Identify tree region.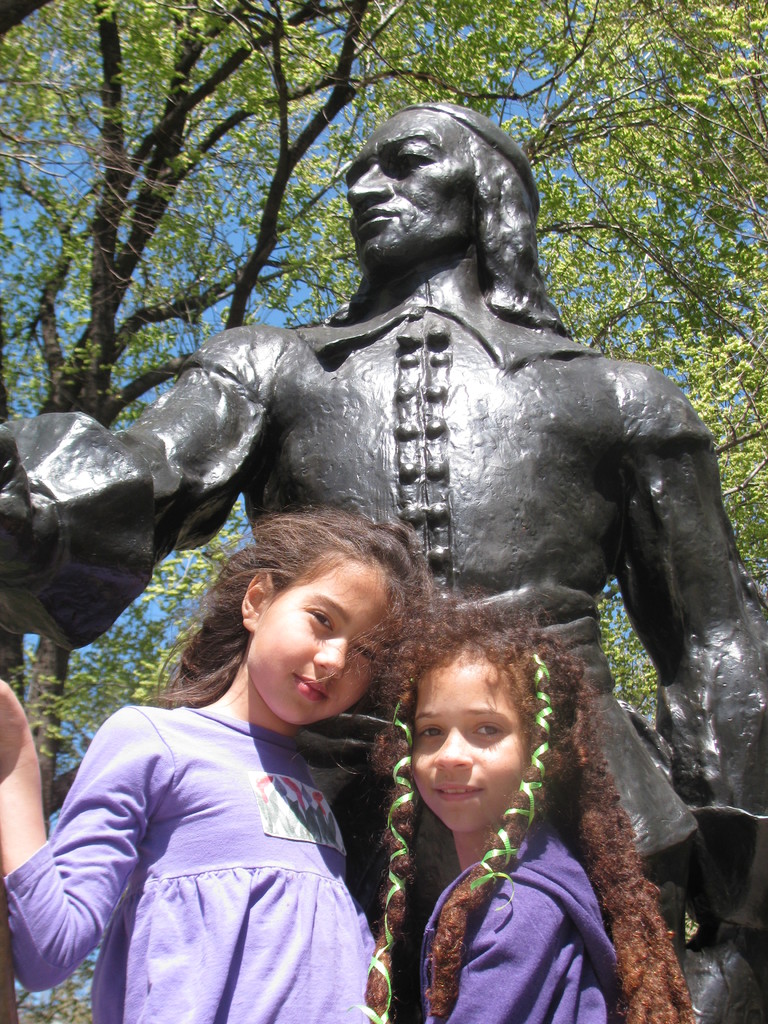
Region: select_region(0, 0, 767, 1023).
